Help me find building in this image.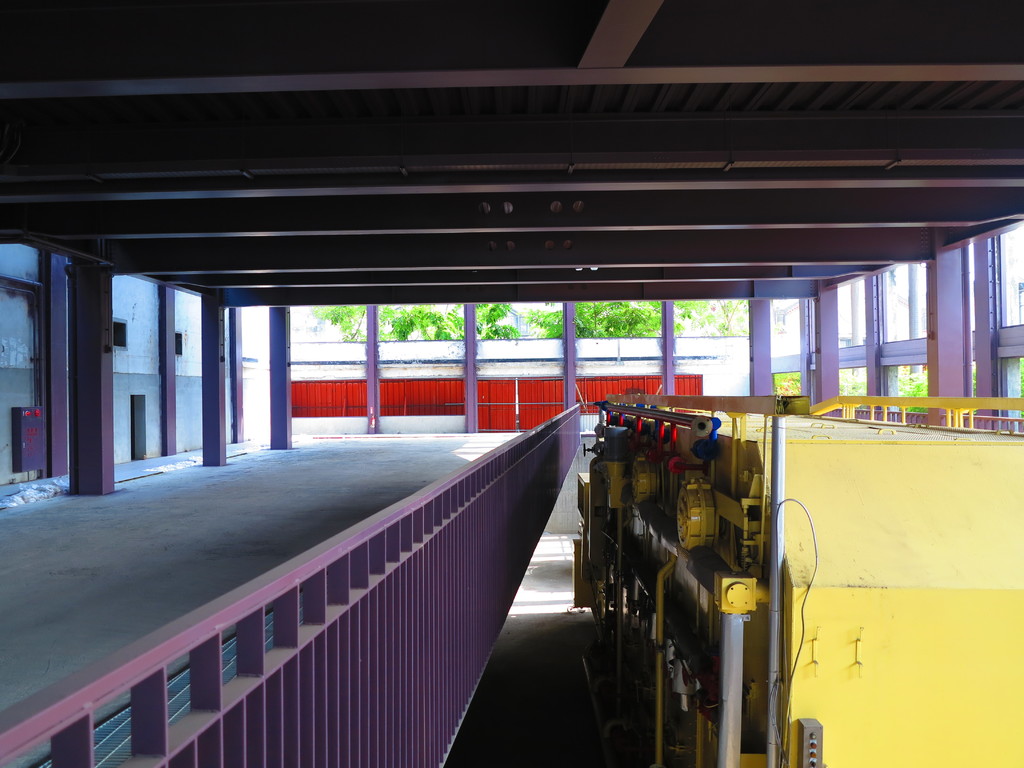
Found it: select_region(0, 2, 1023, 767).
